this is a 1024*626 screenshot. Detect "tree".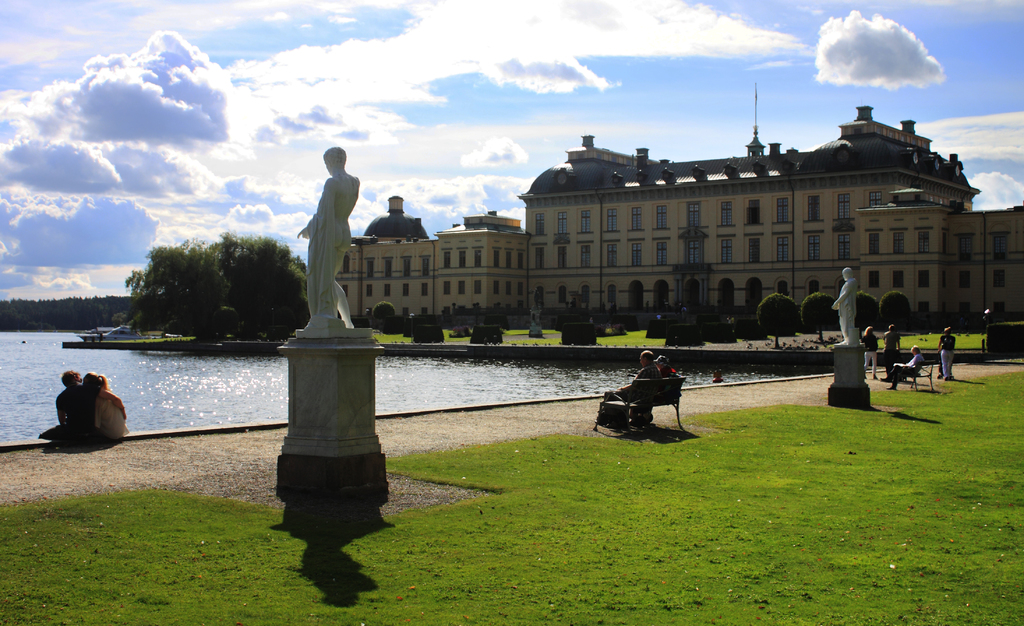
[x1=367, y1=297, x2=399, y2=333].
